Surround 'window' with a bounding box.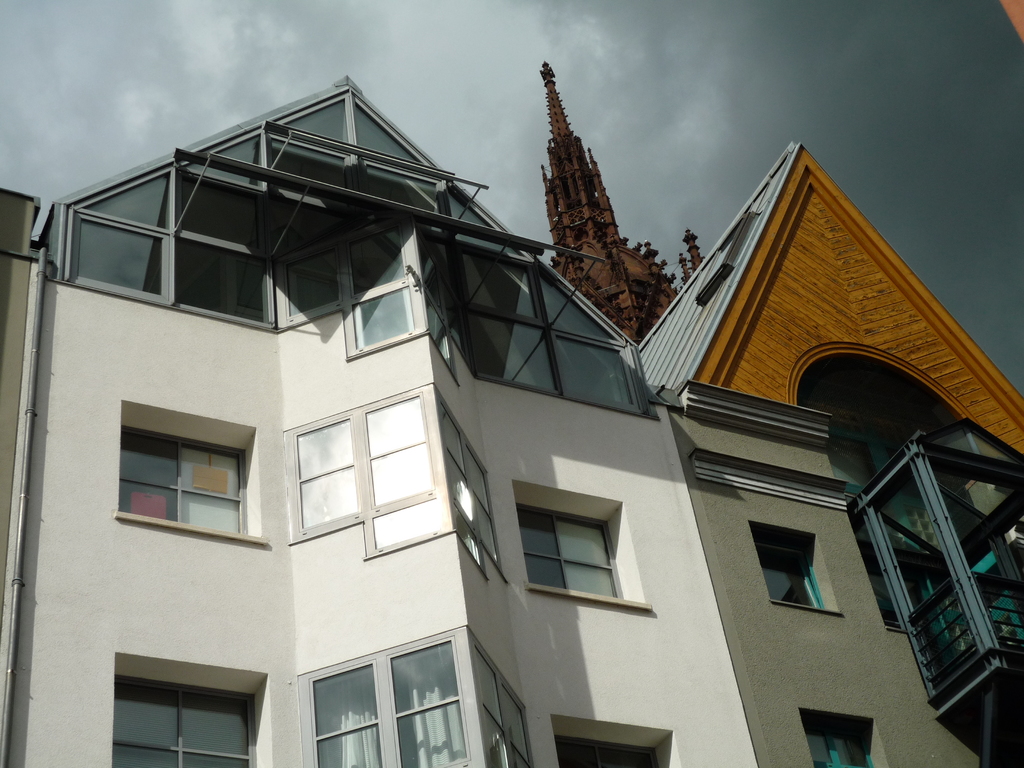
[288,385,511,587].
